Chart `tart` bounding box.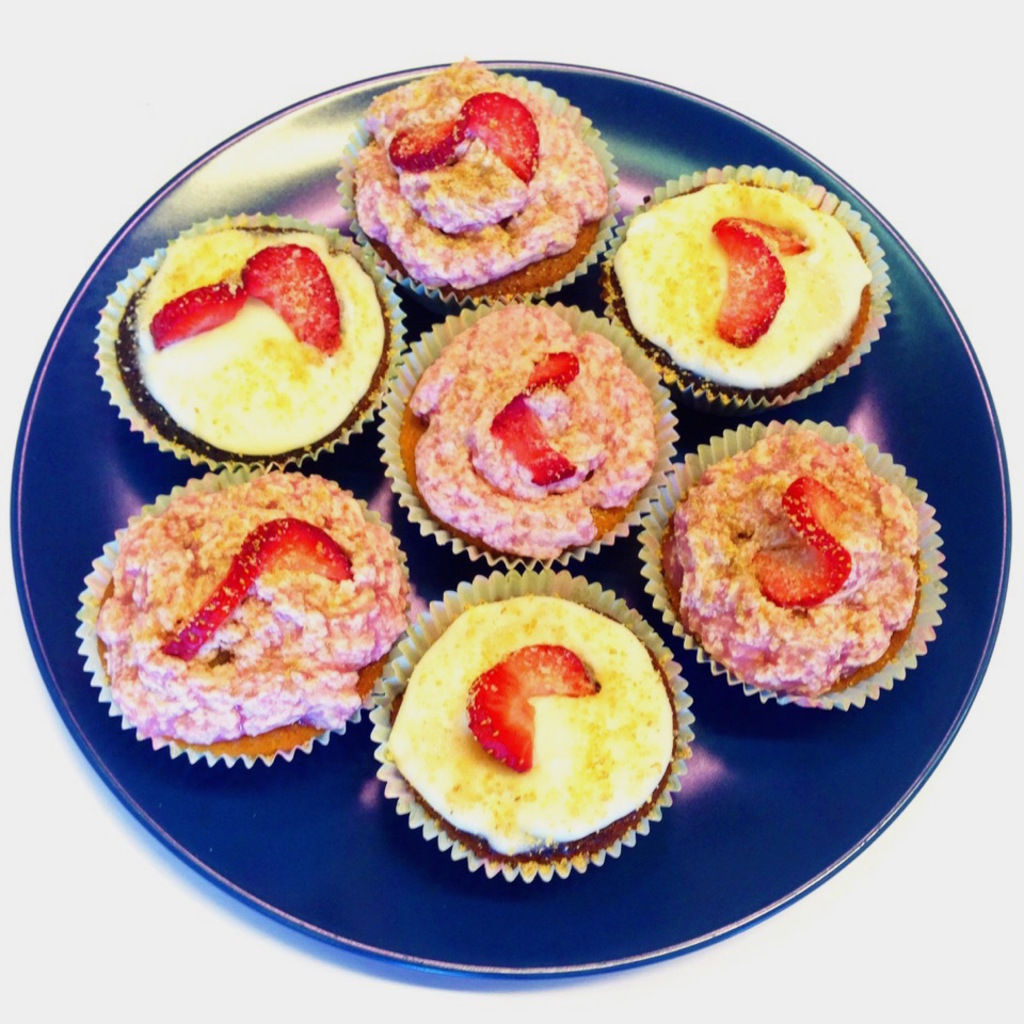
Charted: <box>75,469,421,765</box>.
